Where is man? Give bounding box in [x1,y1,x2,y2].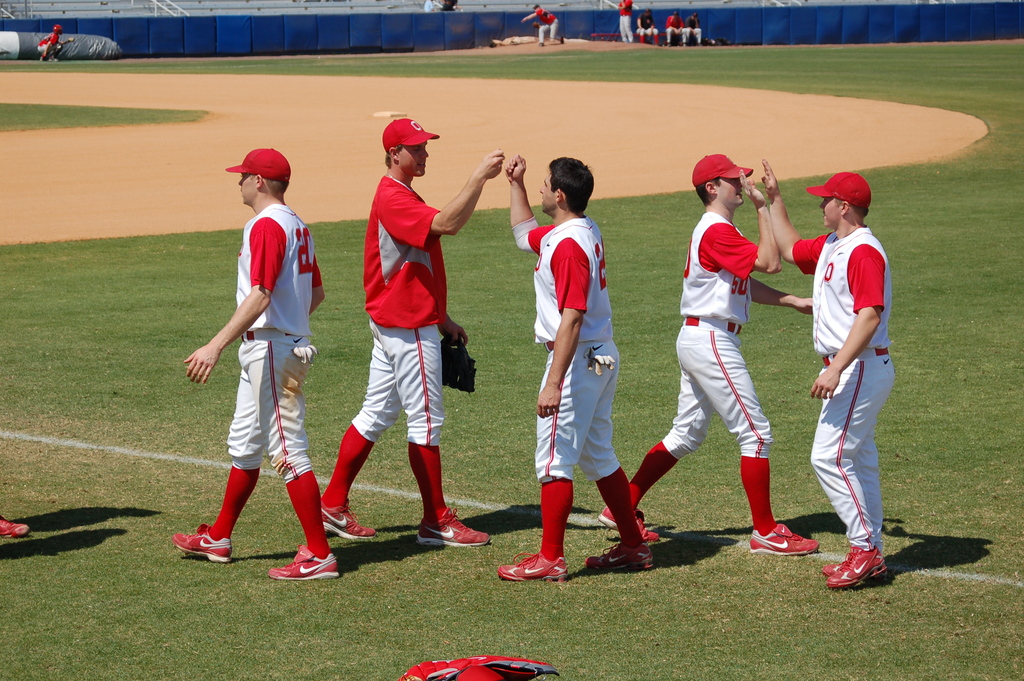
[663,7,692,49].
